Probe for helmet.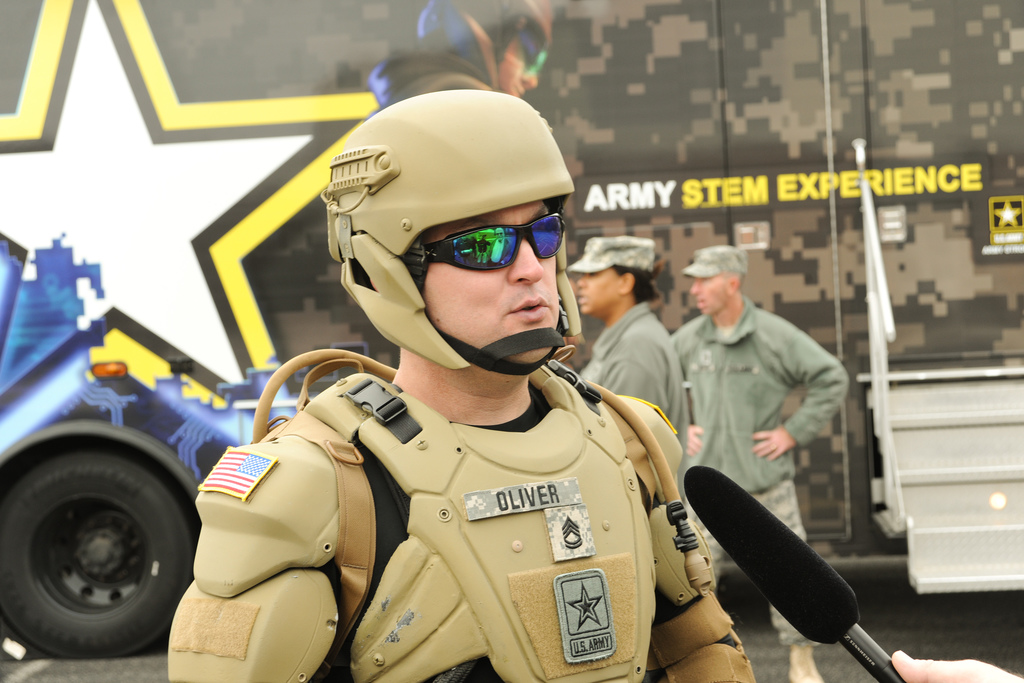
Probe result: <bbox>318, 86, 591, 387</bbox>.
